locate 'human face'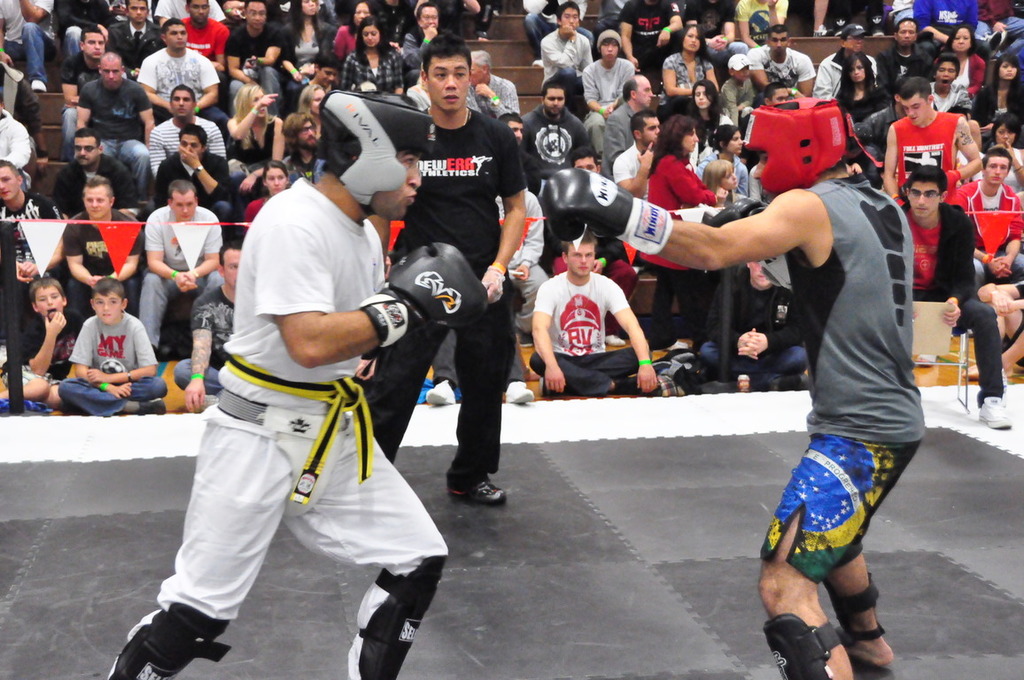
{"x1": 956, "y1": 29, "x2": 972, "y2": 51}
